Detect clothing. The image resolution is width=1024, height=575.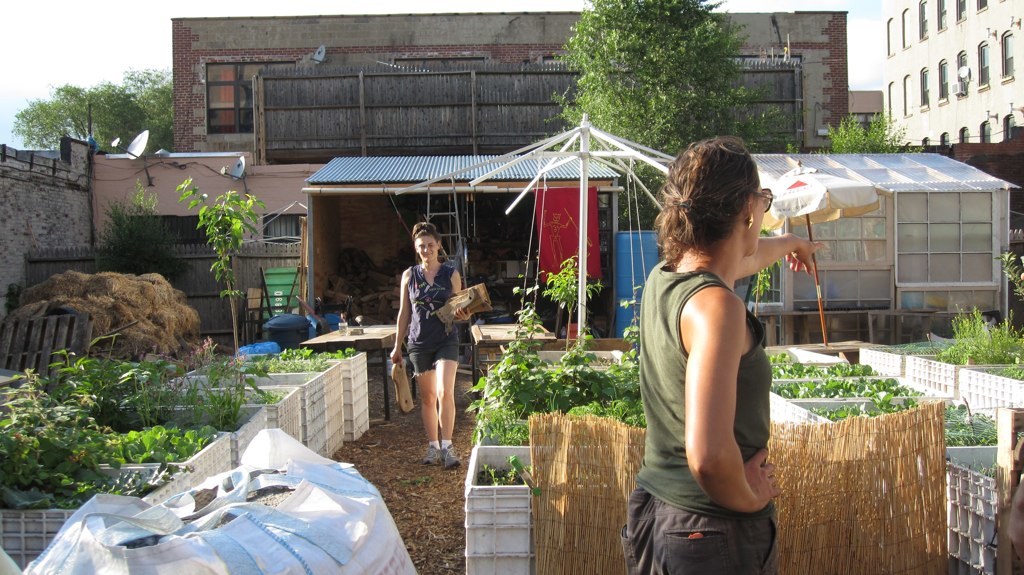
rect(623, 216, 816, 521).
